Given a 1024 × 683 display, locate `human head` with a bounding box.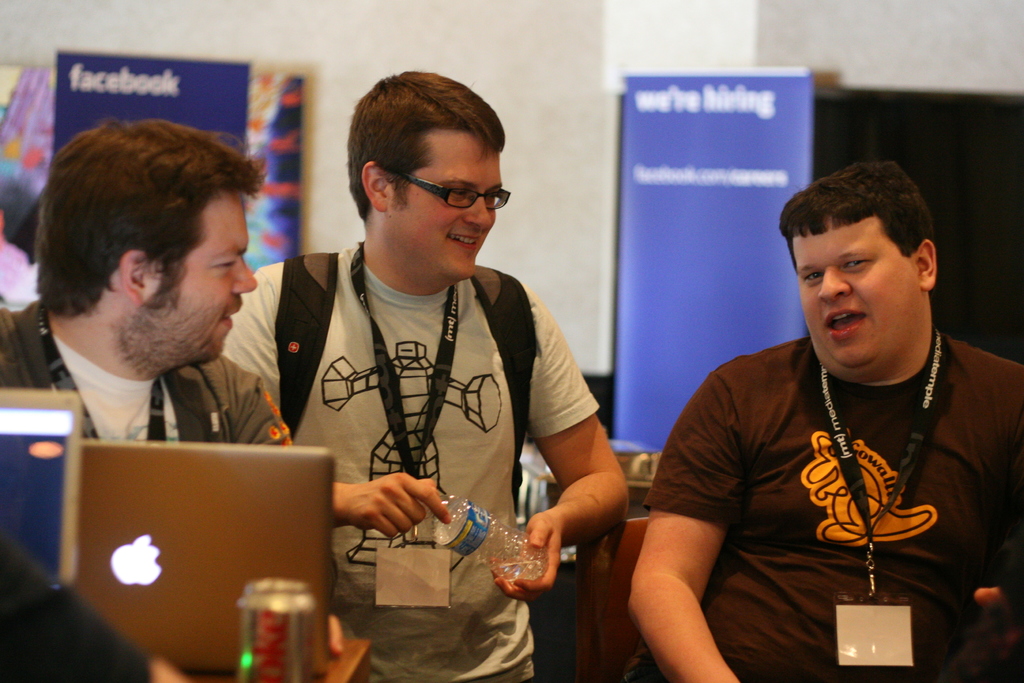
Located: 30/122/255/383.
